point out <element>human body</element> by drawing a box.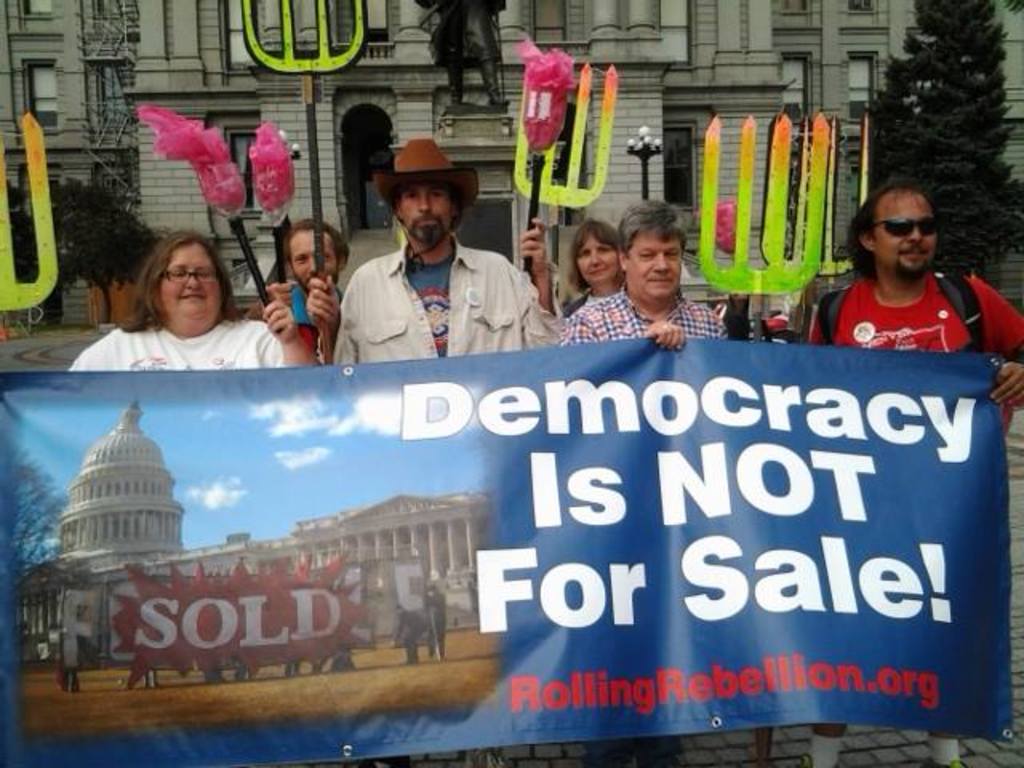
{"left": 264, "top": 214, "right": 352, "bottom": 376}.
